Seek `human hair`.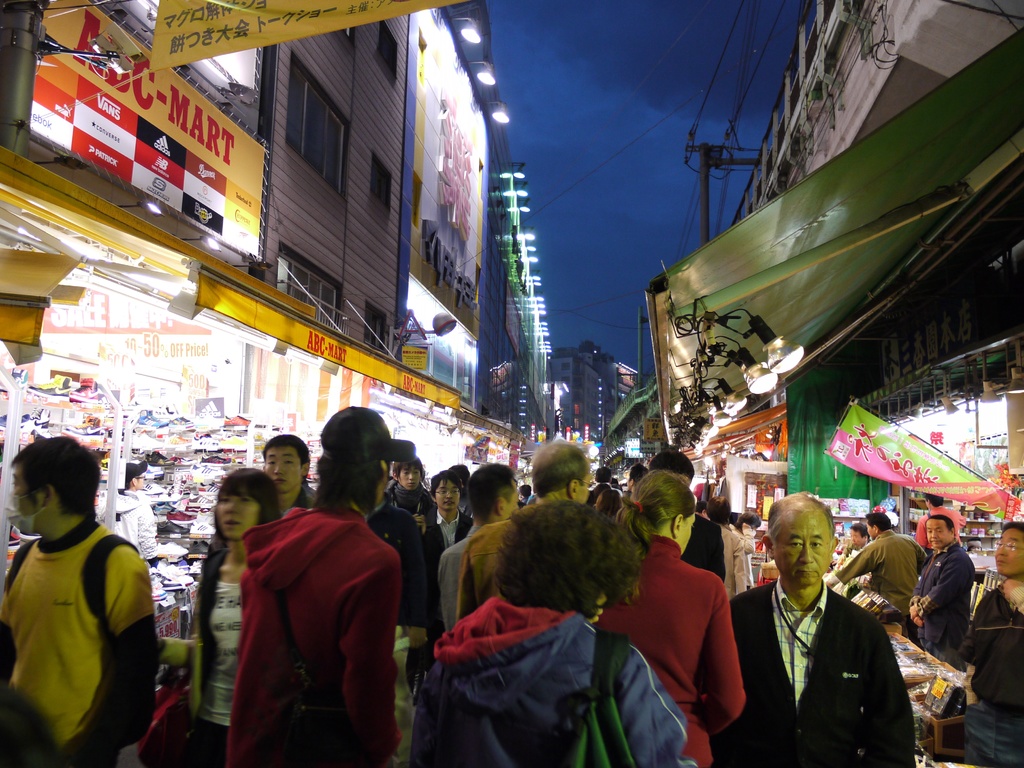
box(467, 461, 515, 518).
